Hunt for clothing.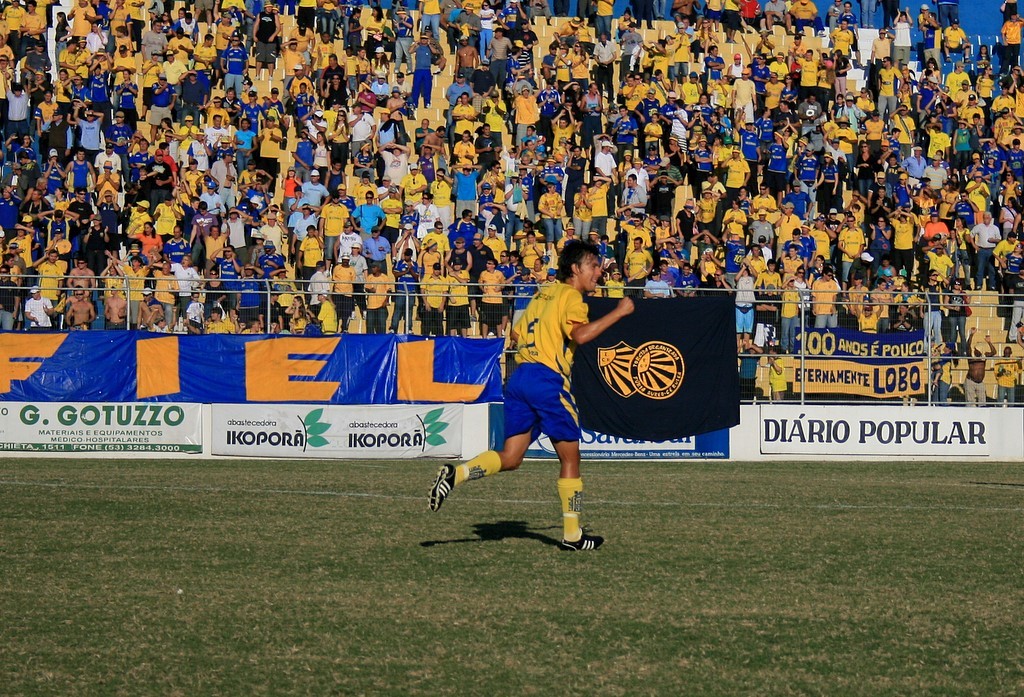
Hunted down at (left=37, top=263, right=65, bottom=314).
